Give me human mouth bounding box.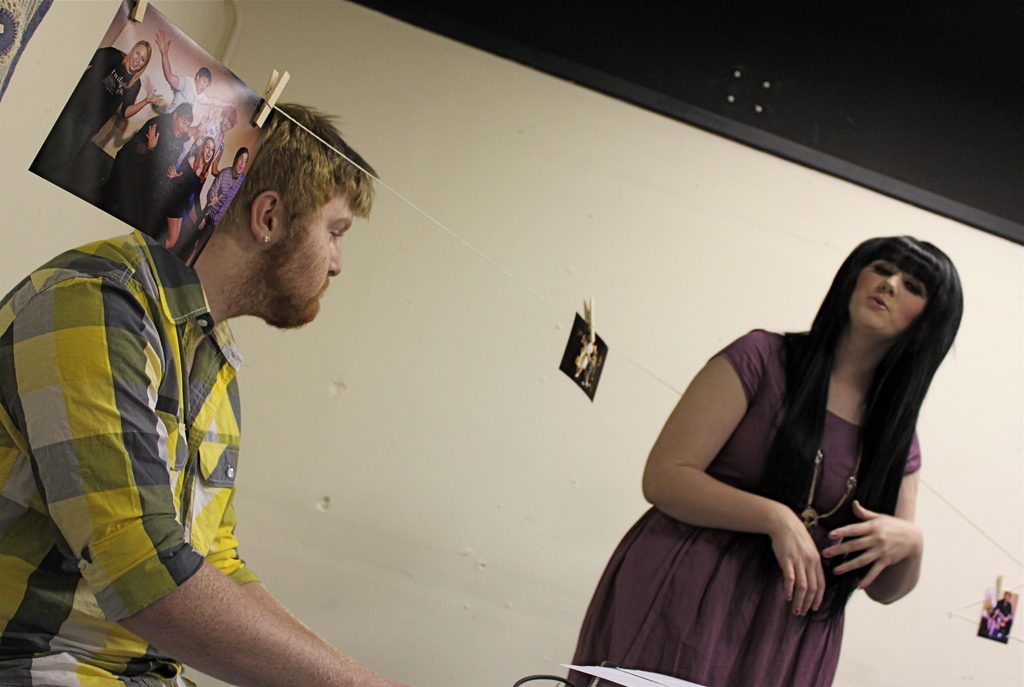
x1=205, y1=152, x2=211, y2=159.
